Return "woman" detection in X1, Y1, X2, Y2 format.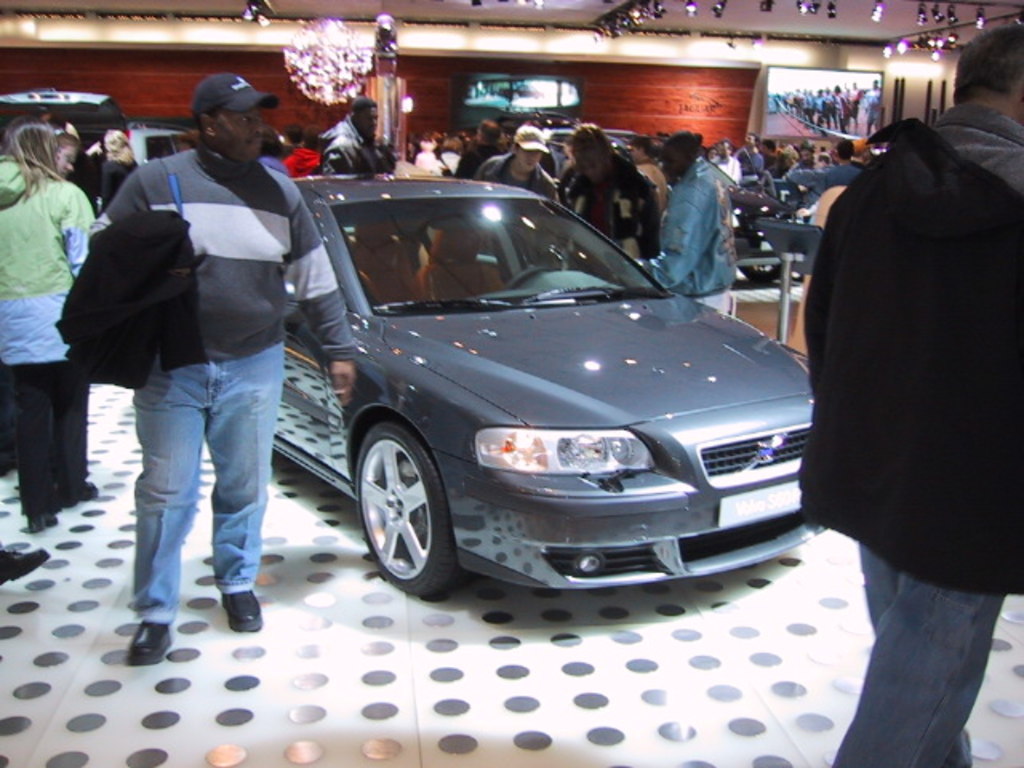
0, 115, 96, 533.
